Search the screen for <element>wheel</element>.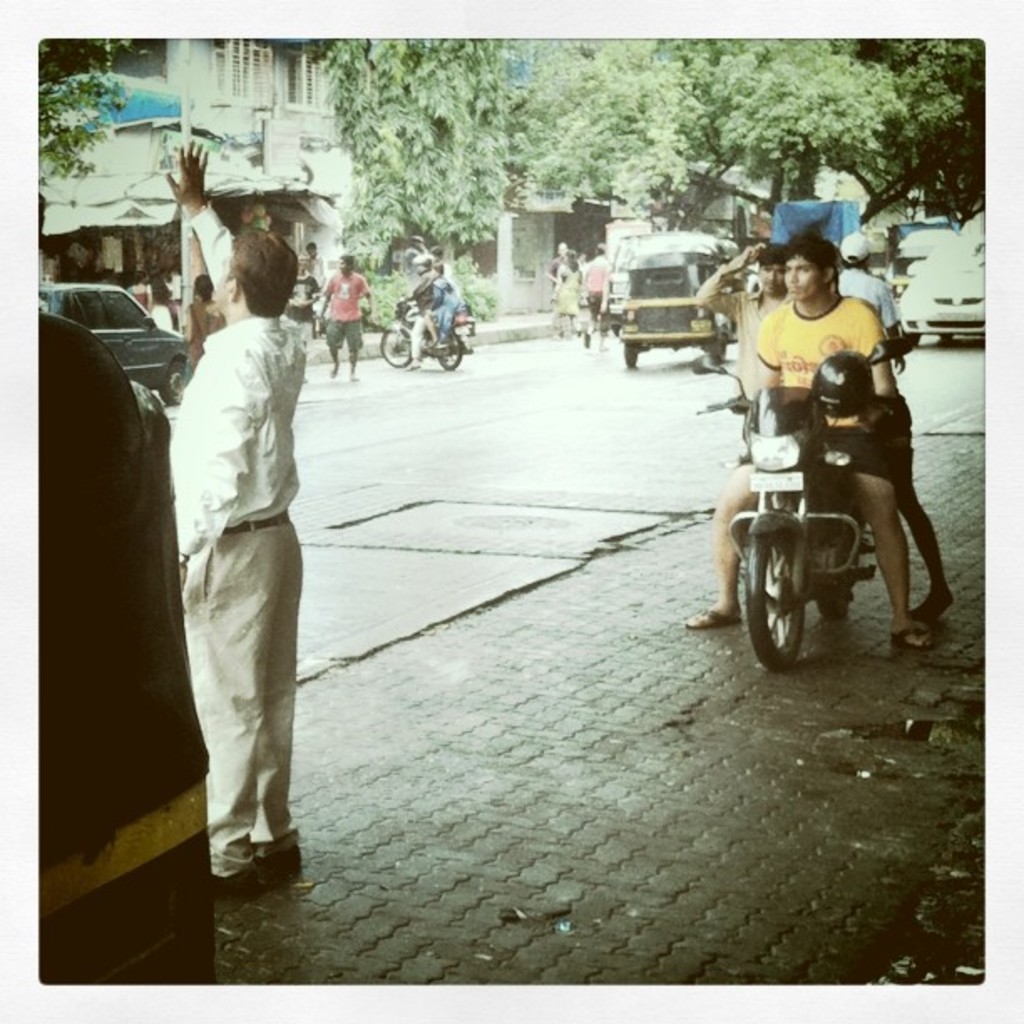
Found at pyautogui.locateOnScreen(622, 343, 641, 366).
